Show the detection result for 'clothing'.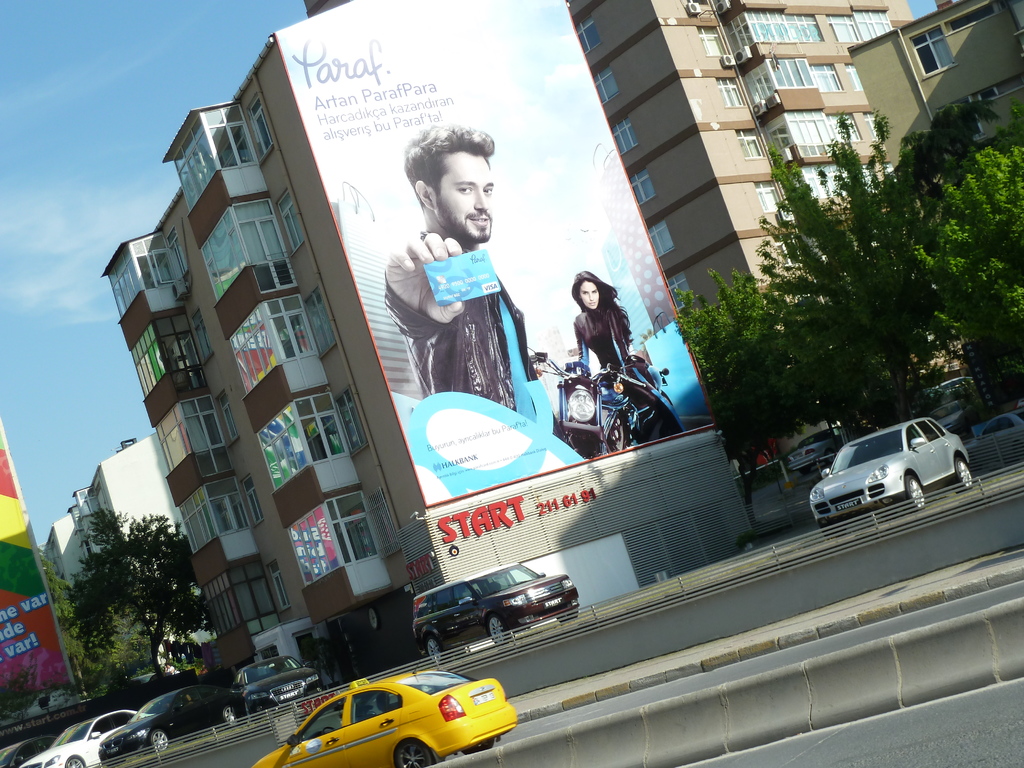
bbox=(577, 316, 682, 385).
